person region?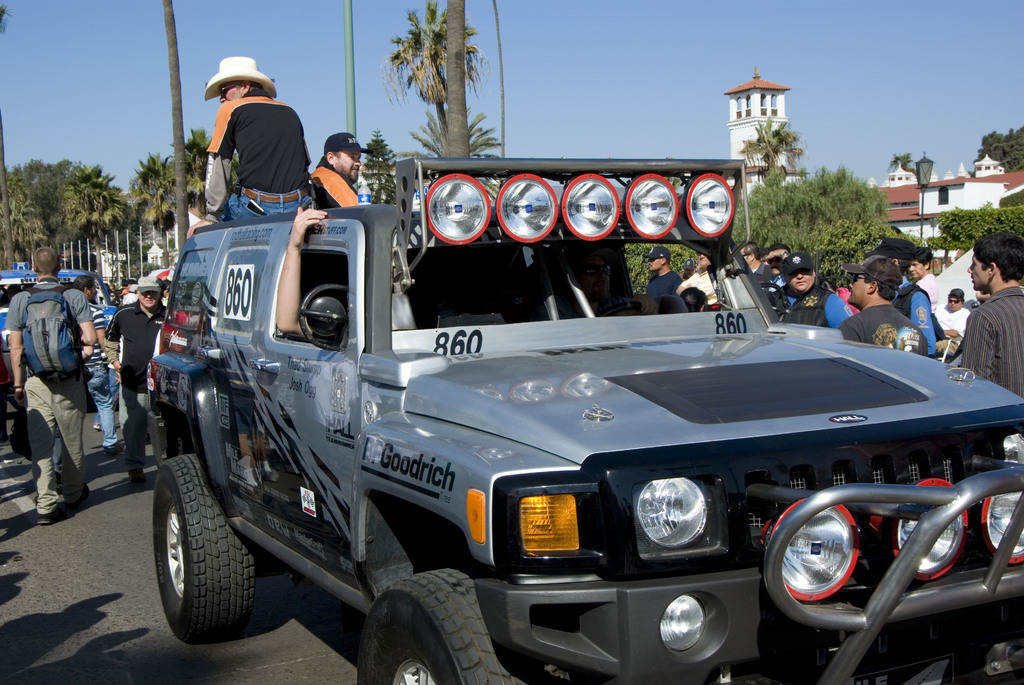
left=9, top=240, right=99, bottom=523
